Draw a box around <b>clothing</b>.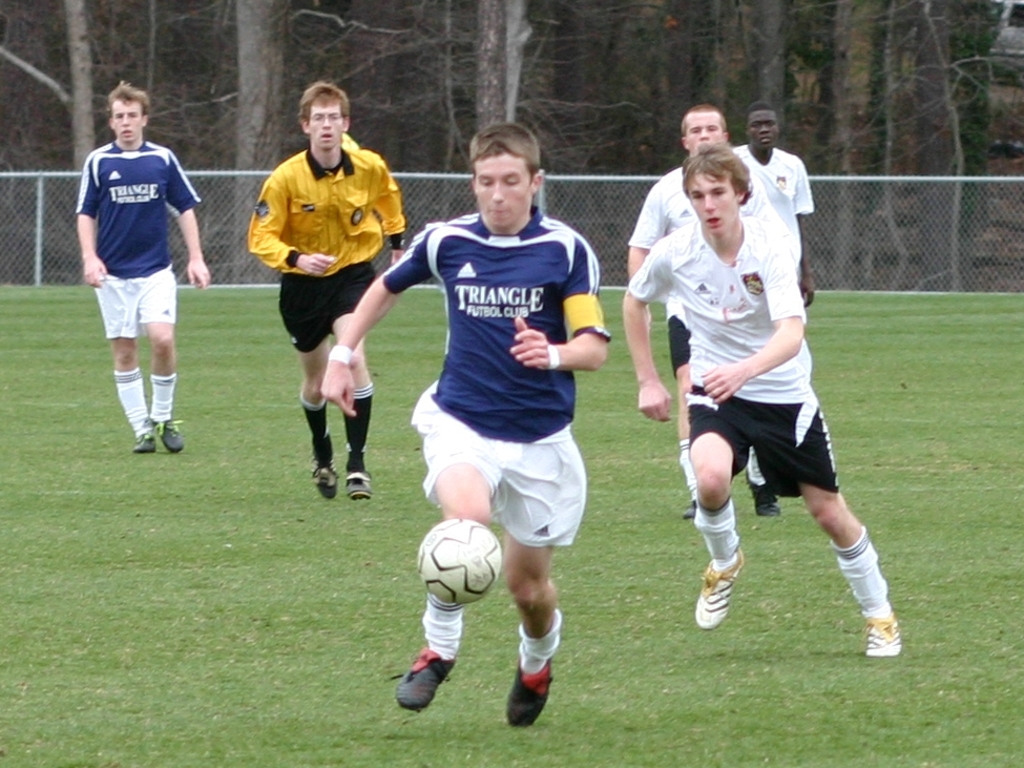
<box>378,212,612,544</box>.
